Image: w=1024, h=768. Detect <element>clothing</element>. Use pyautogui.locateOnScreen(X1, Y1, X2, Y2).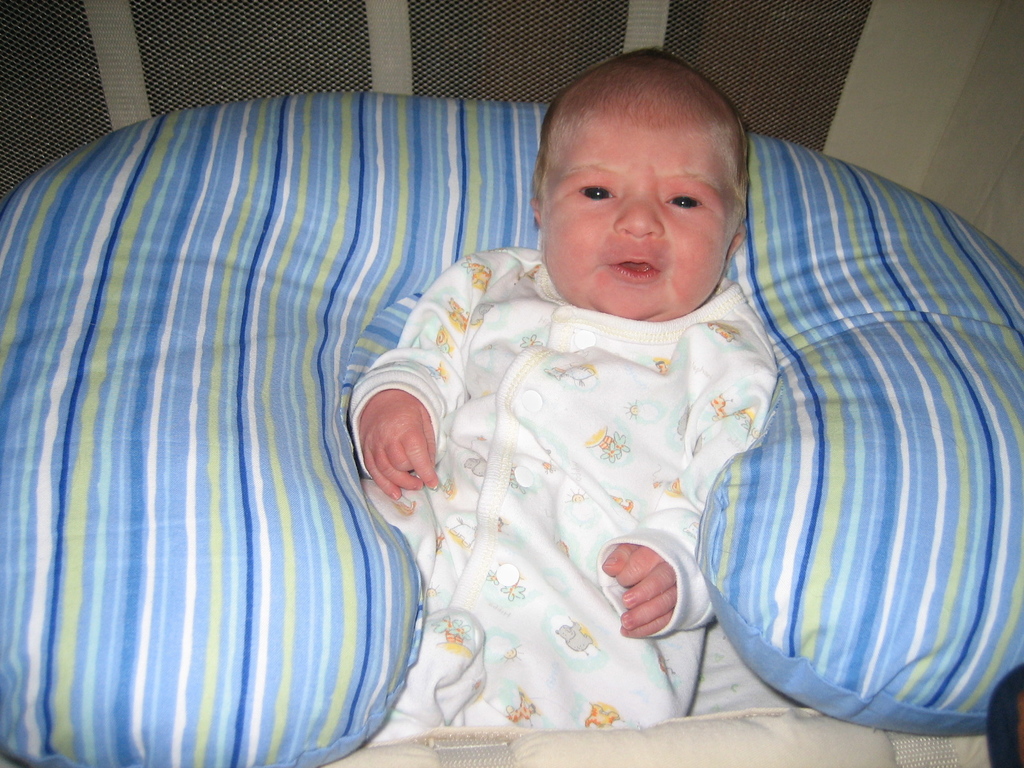
pyautogui.locateOnScreen(342, 230, 850, 712).
